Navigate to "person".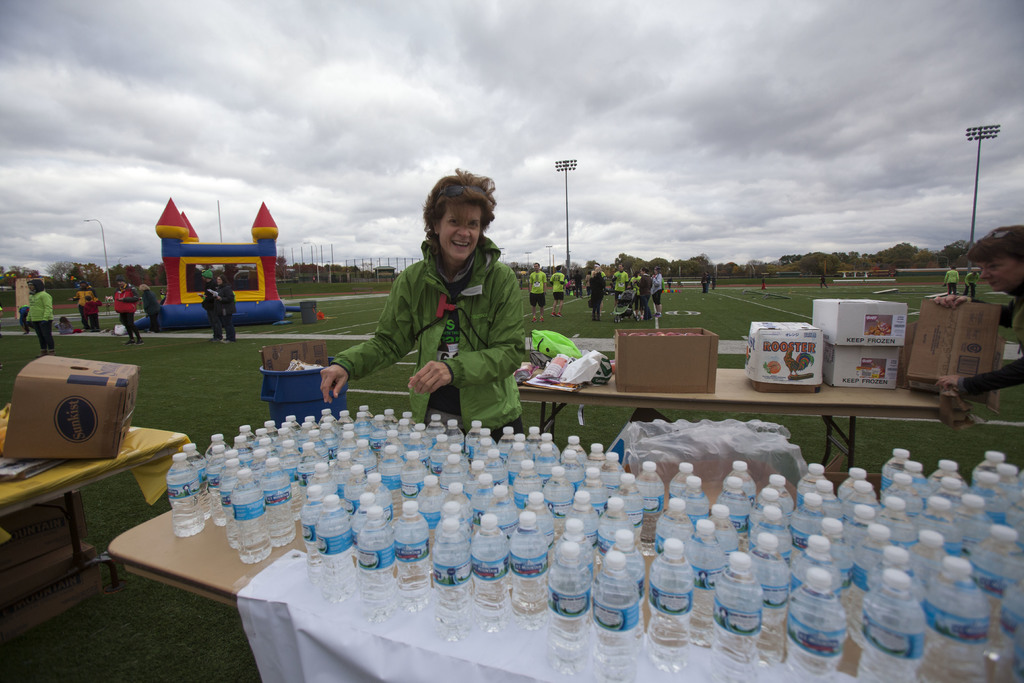
Navigation target: locate(760, 277, 767, 292).
